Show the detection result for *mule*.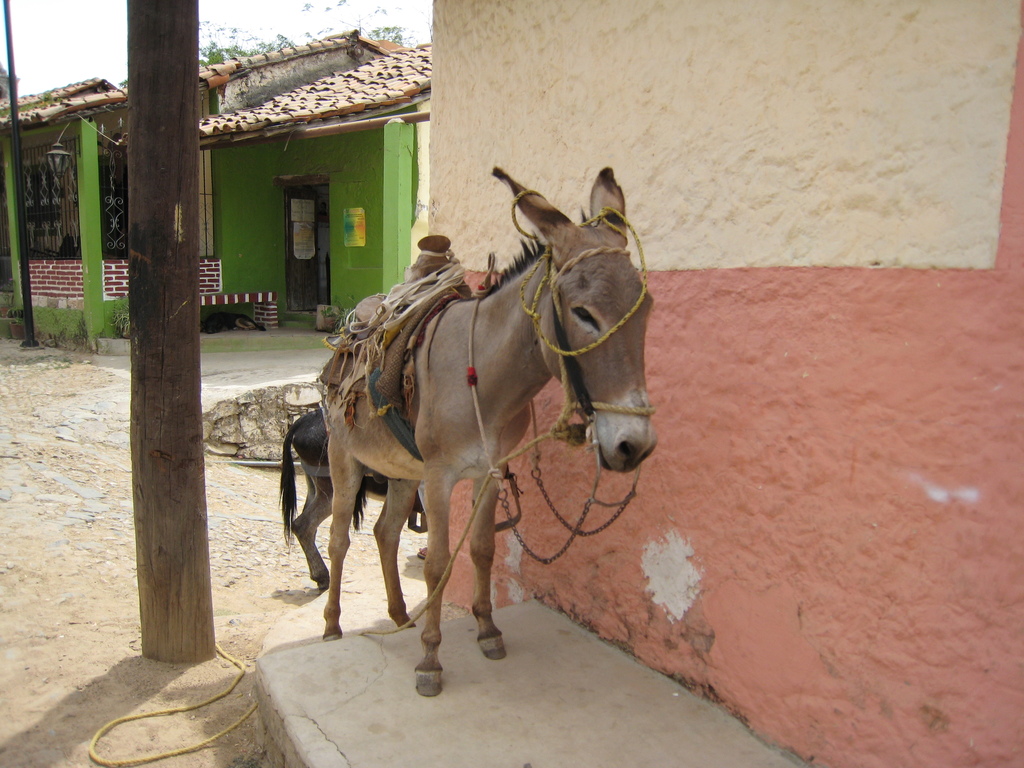
{"x1": 280, "y1": 405, "x2": 424, "y2": 591}.
